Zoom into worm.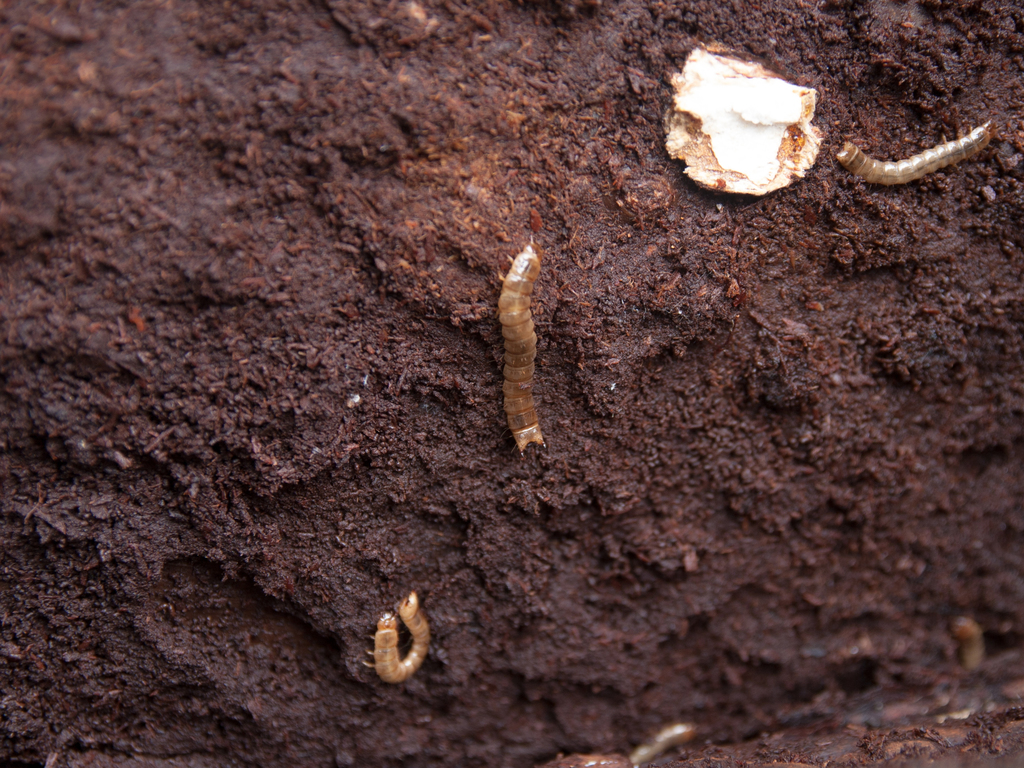
Zoom target: bbox=[492, 236, 546, 464].
